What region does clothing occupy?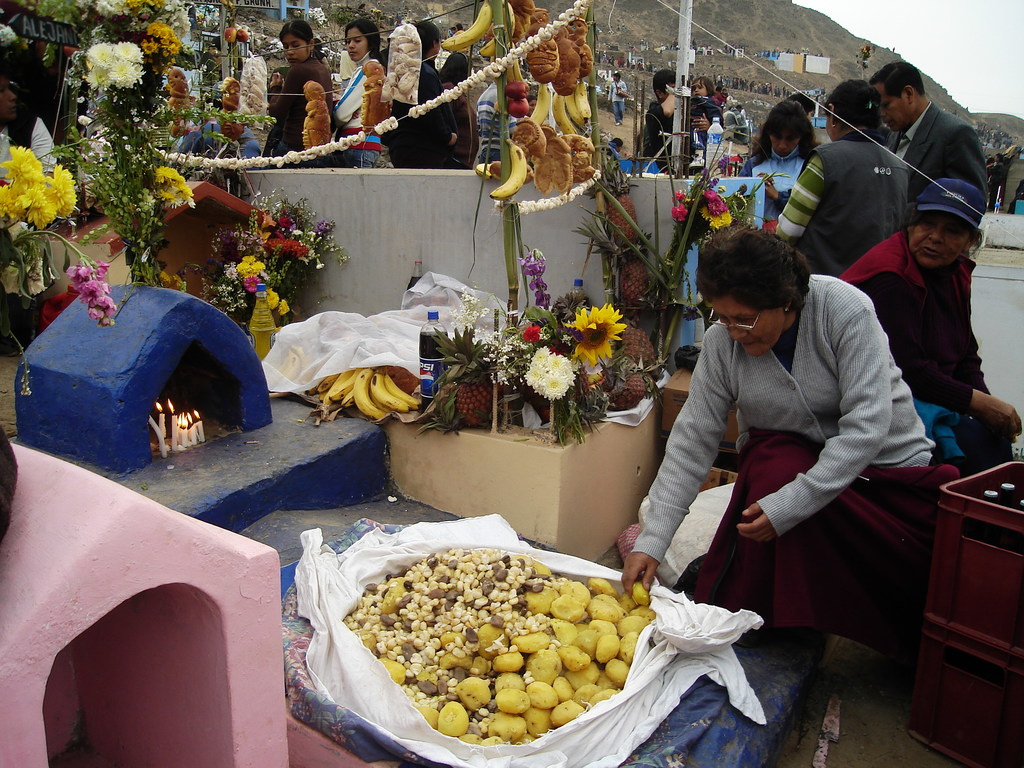
box(0, 116, 56, 182).
